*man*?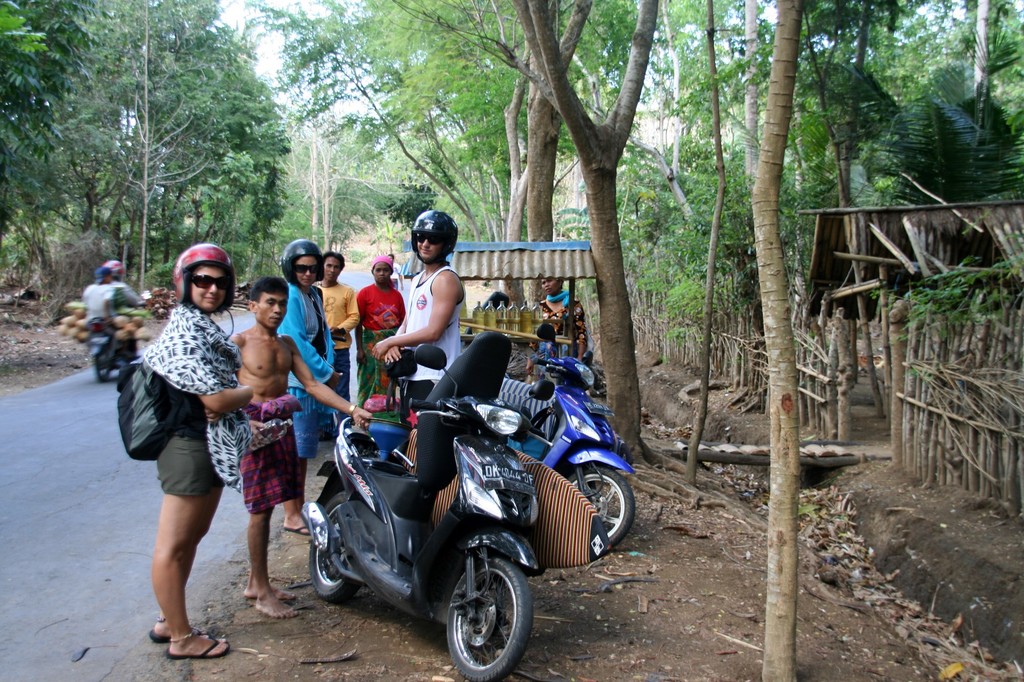
<box>388,255,405,292</box>
